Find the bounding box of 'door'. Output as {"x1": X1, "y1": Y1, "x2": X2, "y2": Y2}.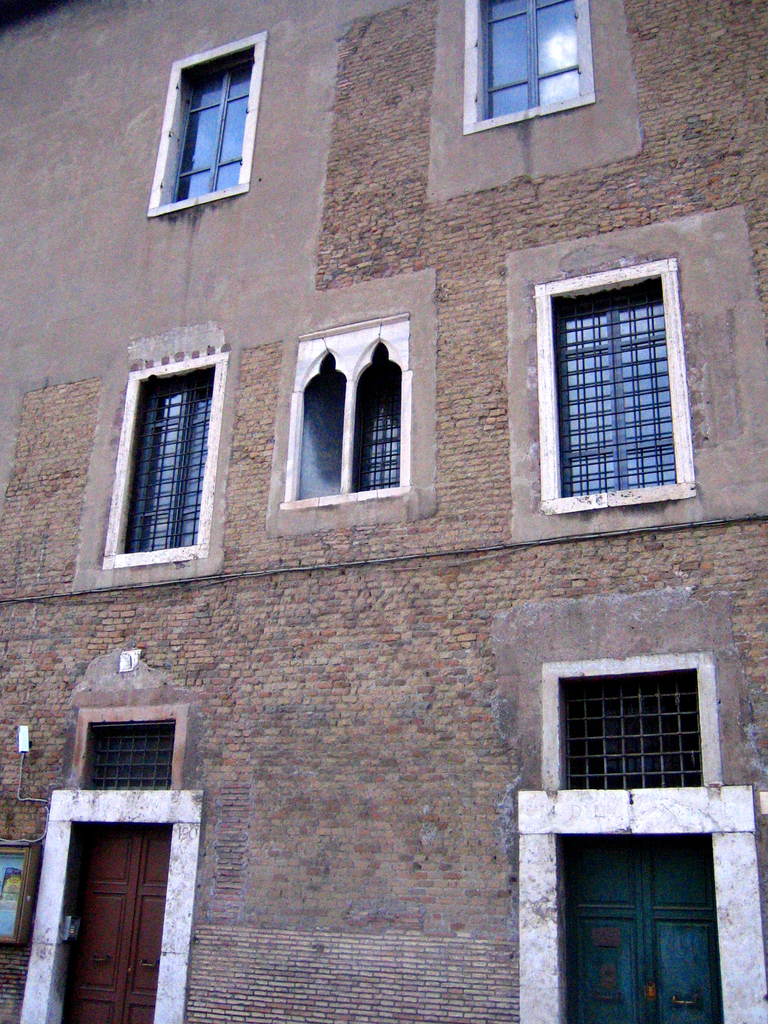
{"x1": 551, "y1": 834, "x2": 728, "y2": 1023}.
